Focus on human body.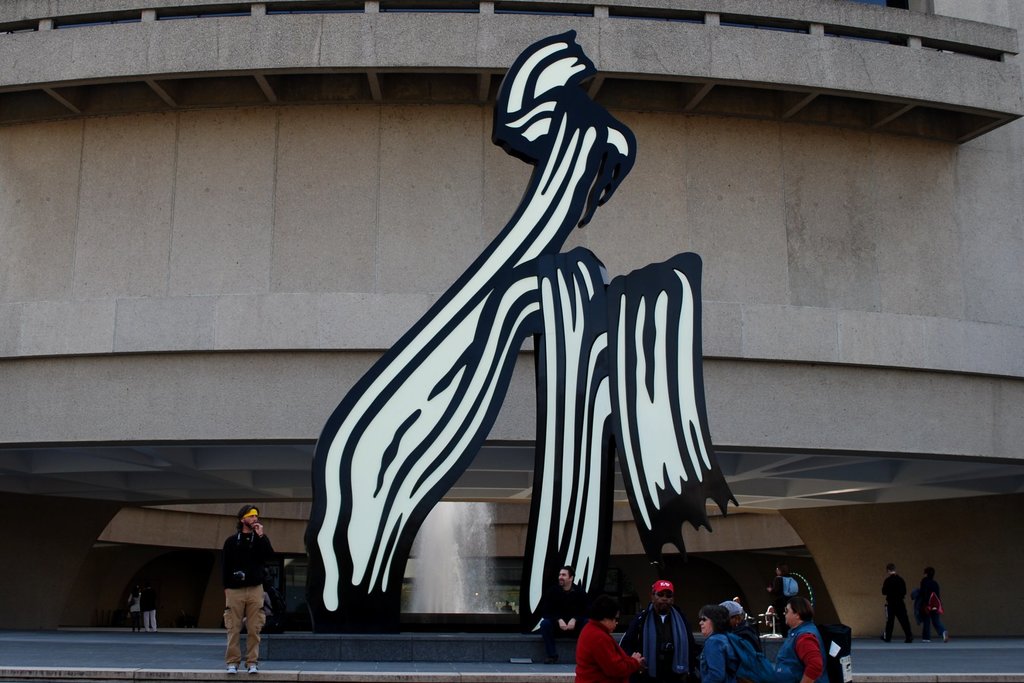
Focused at 127:595:142:629.
